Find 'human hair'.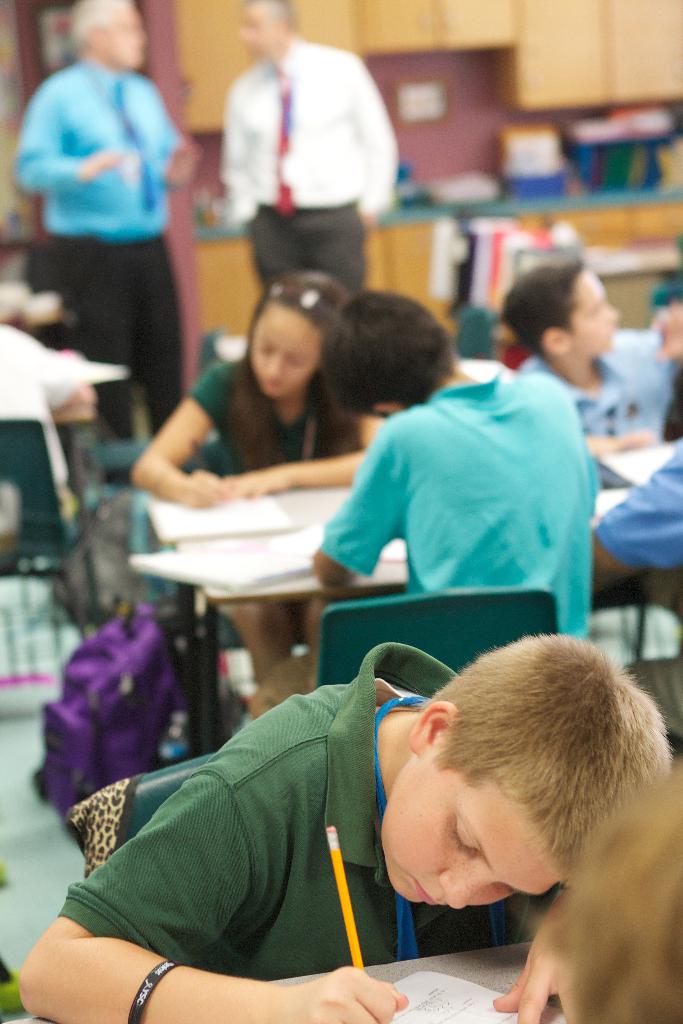
{"x1": 502, "y1": 259, "x2": 583, "y2": 362}.
